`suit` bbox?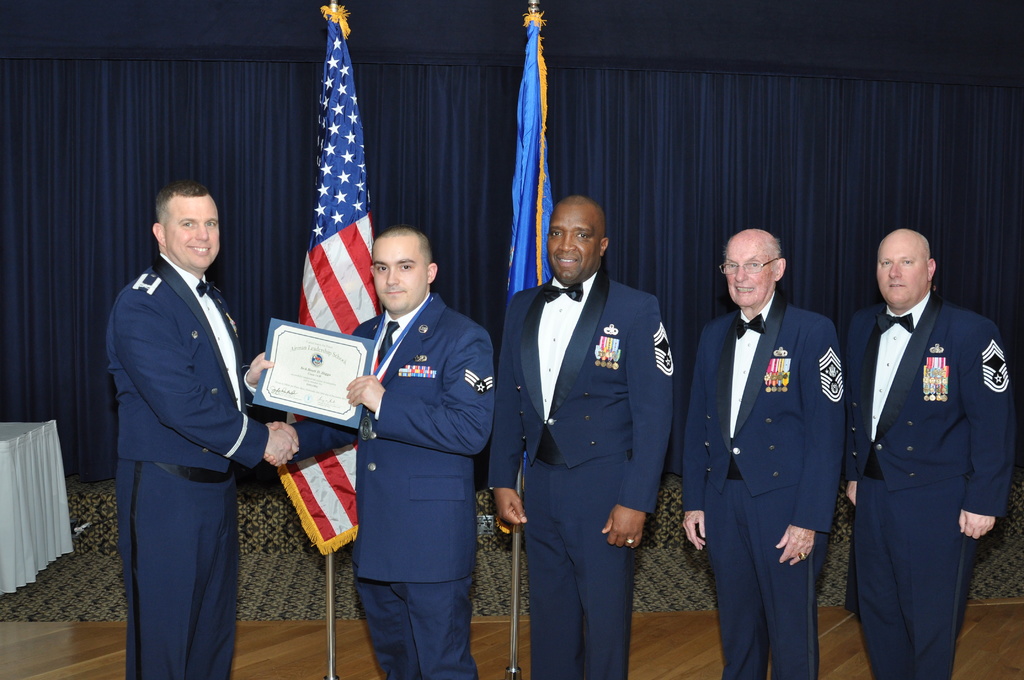
box(847, 220, 1007, 676)
